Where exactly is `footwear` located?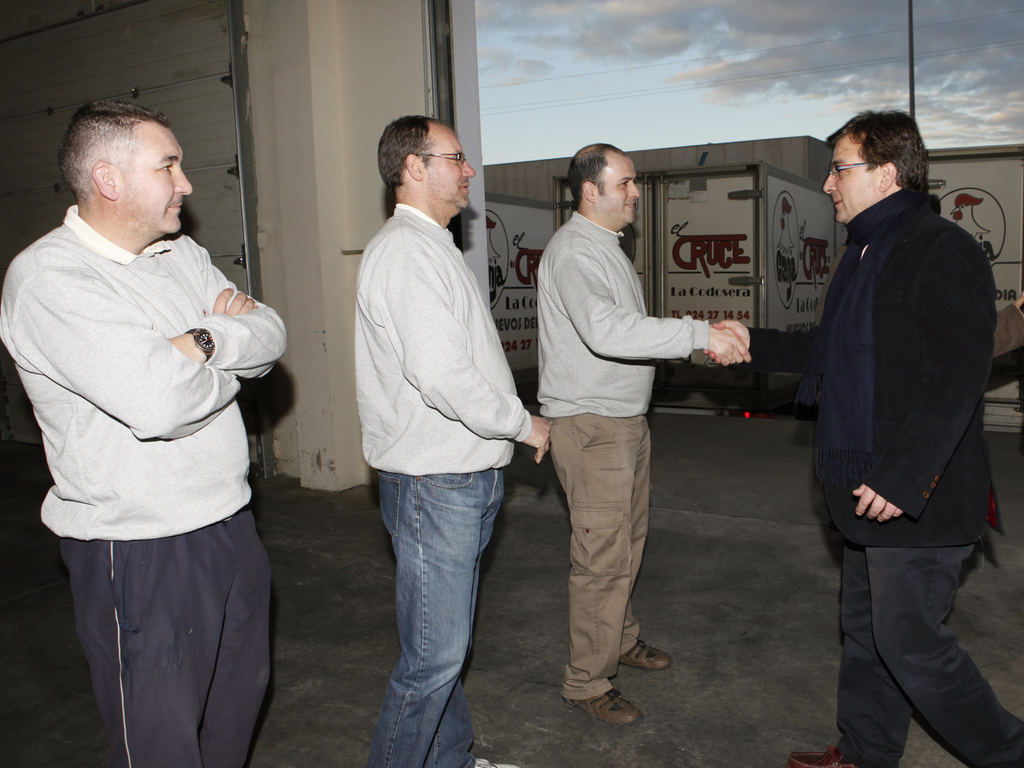
Its bounding box is (left=787, top=743, right=849, bottom=767).
